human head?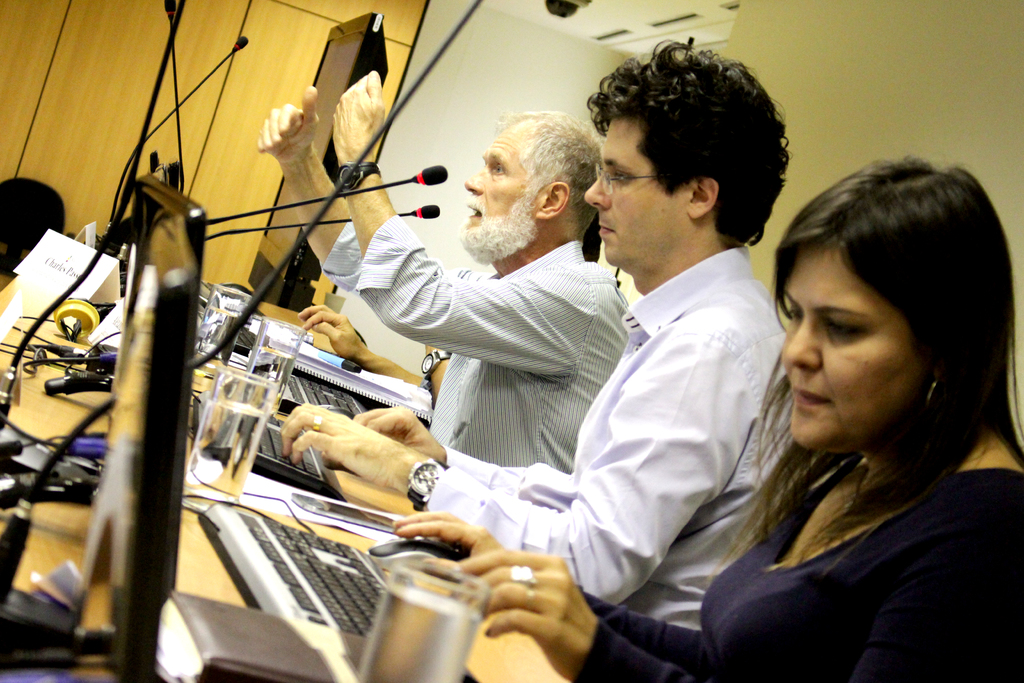
l=459, t=109, r=602, b=269
